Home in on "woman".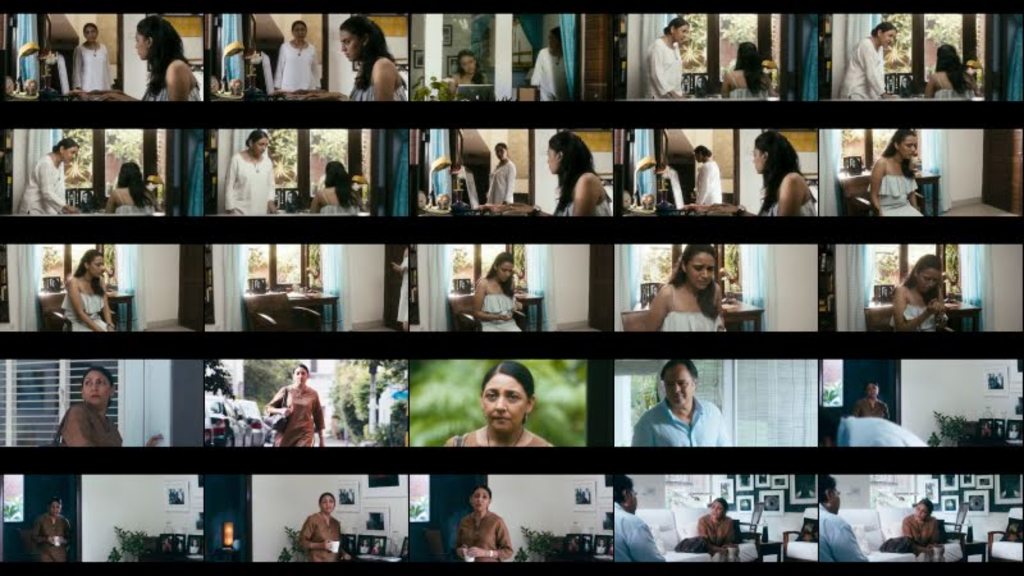
Homed in at BBox(274, 20, 319, 88).
